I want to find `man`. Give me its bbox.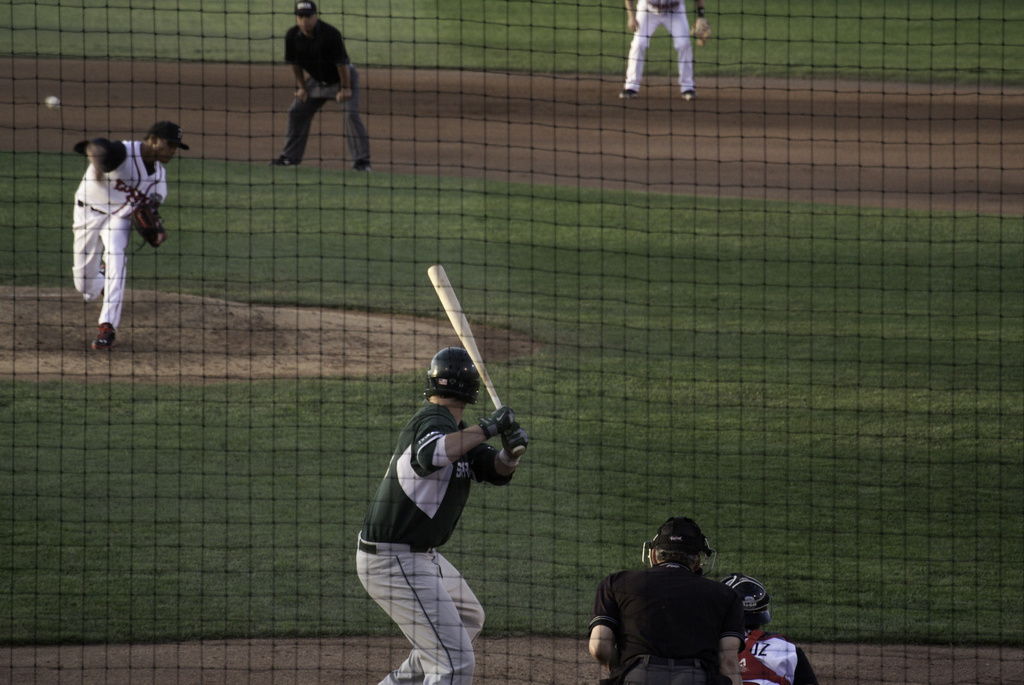
269 0 370 169.
